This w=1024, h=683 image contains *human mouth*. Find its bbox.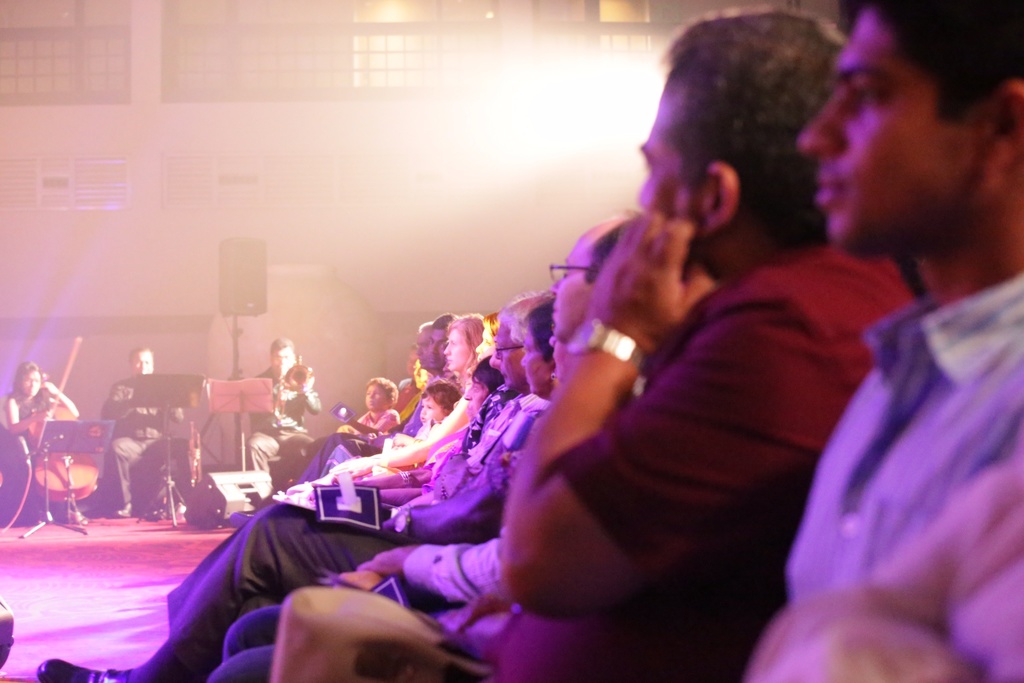
[left=448, top=359, right=453, bottom=365].
